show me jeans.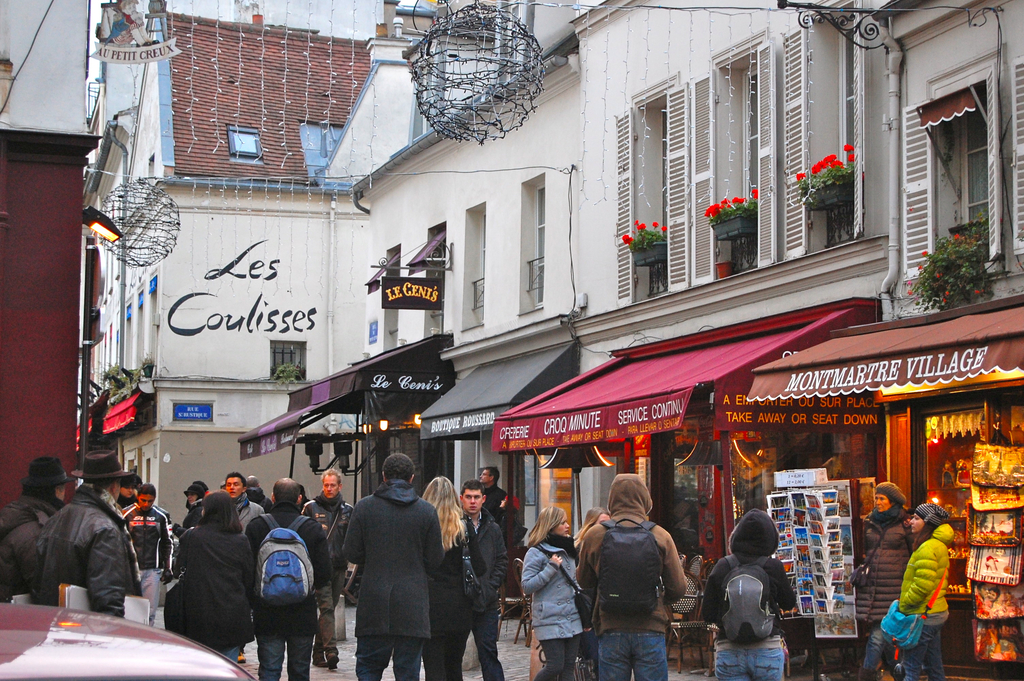
jeans is here: x1=451, y1=603, x2=499, y2=680.
